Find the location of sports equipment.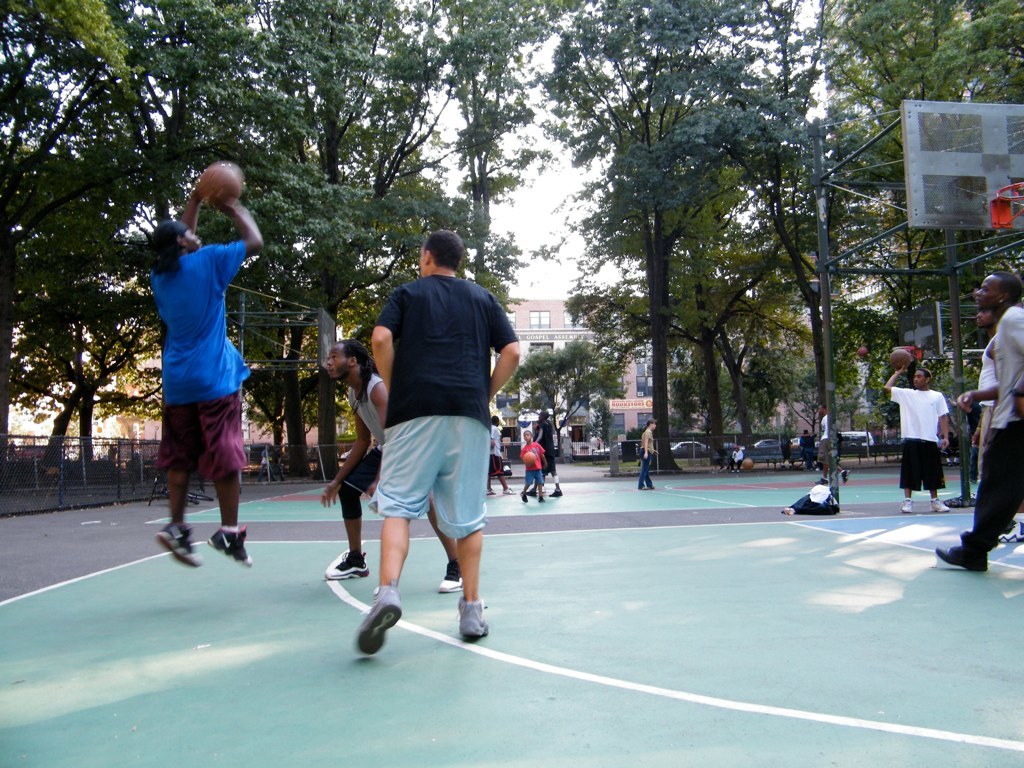
Location: region(999, 524, 1023, 544).
